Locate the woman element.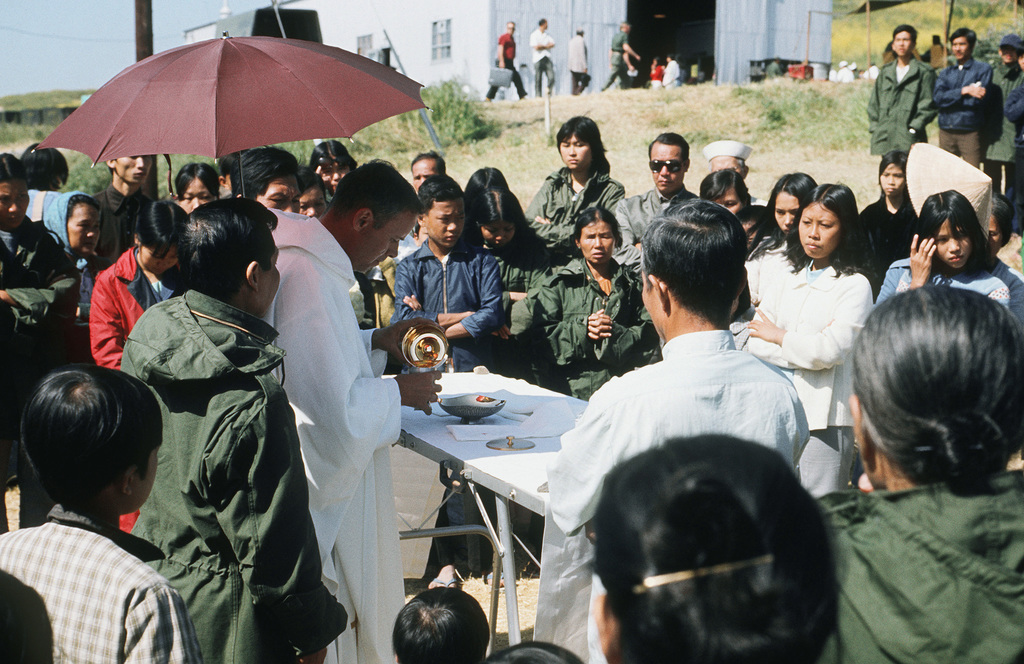
Element bbox: (x1=16, y1=140, x2=72, y2=248).
